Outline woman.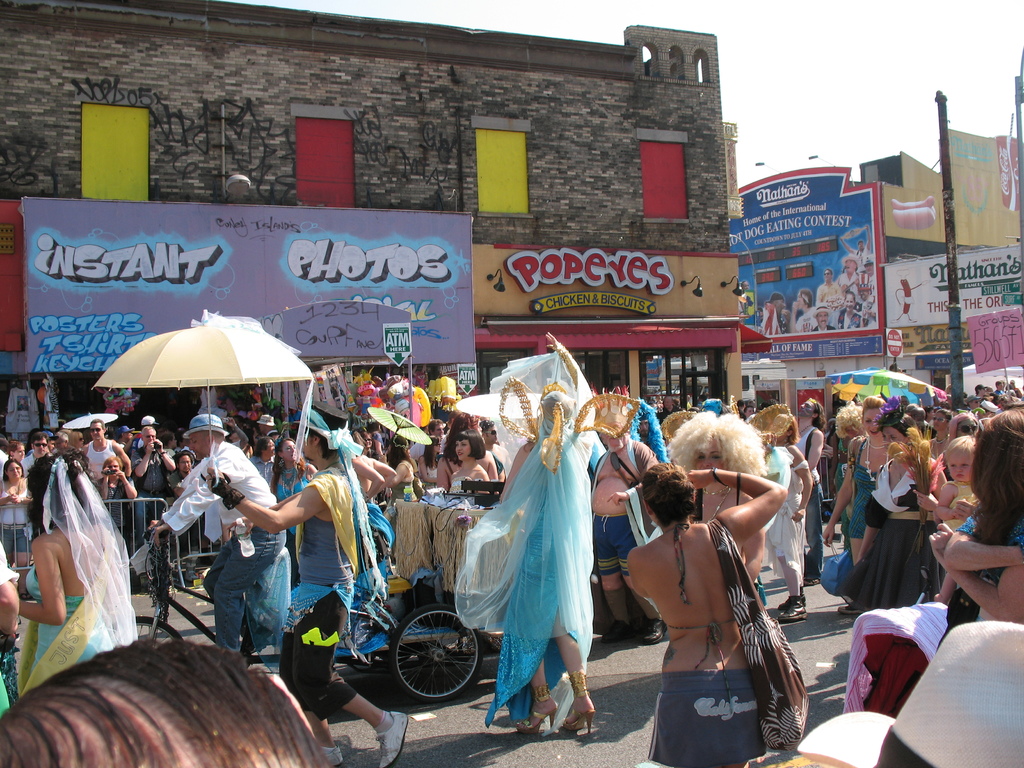
Outline: 260/437/314/566.
